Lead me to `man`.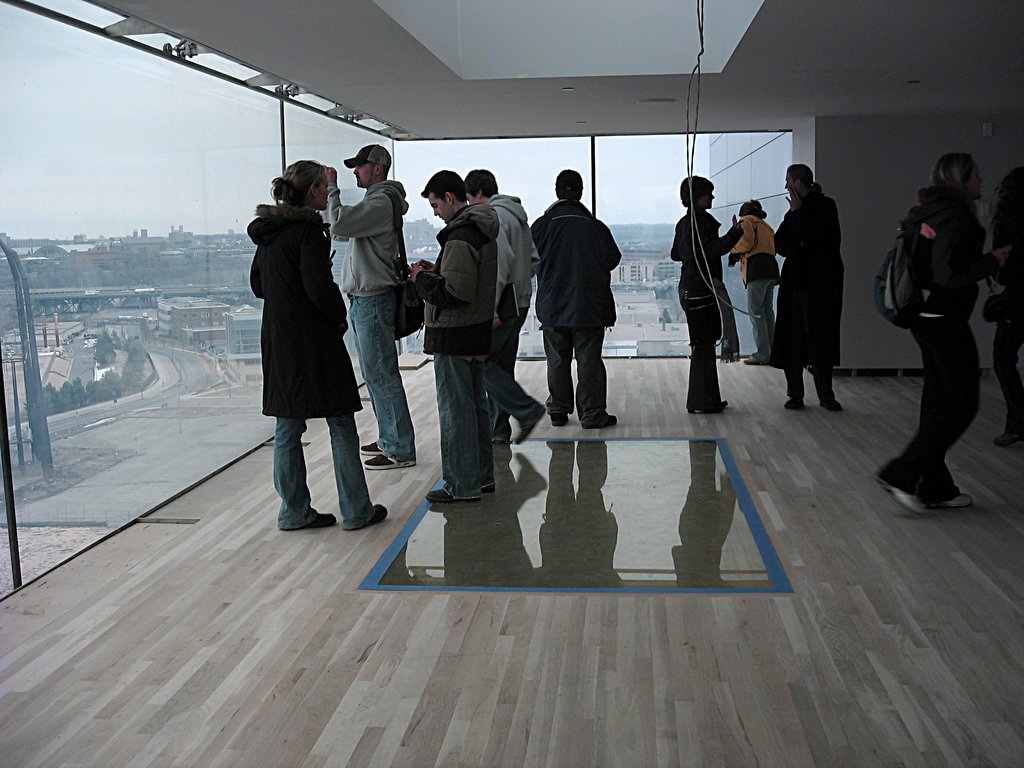
Lead to 465:170:545:444.
